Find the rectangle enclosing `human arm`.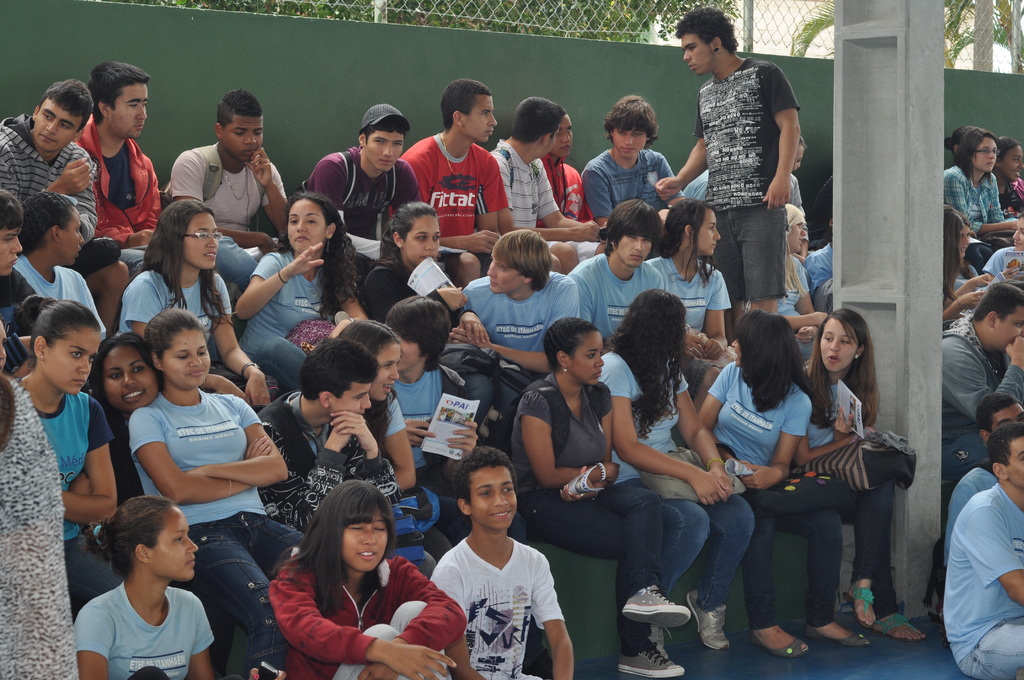
529:552:575:679.
